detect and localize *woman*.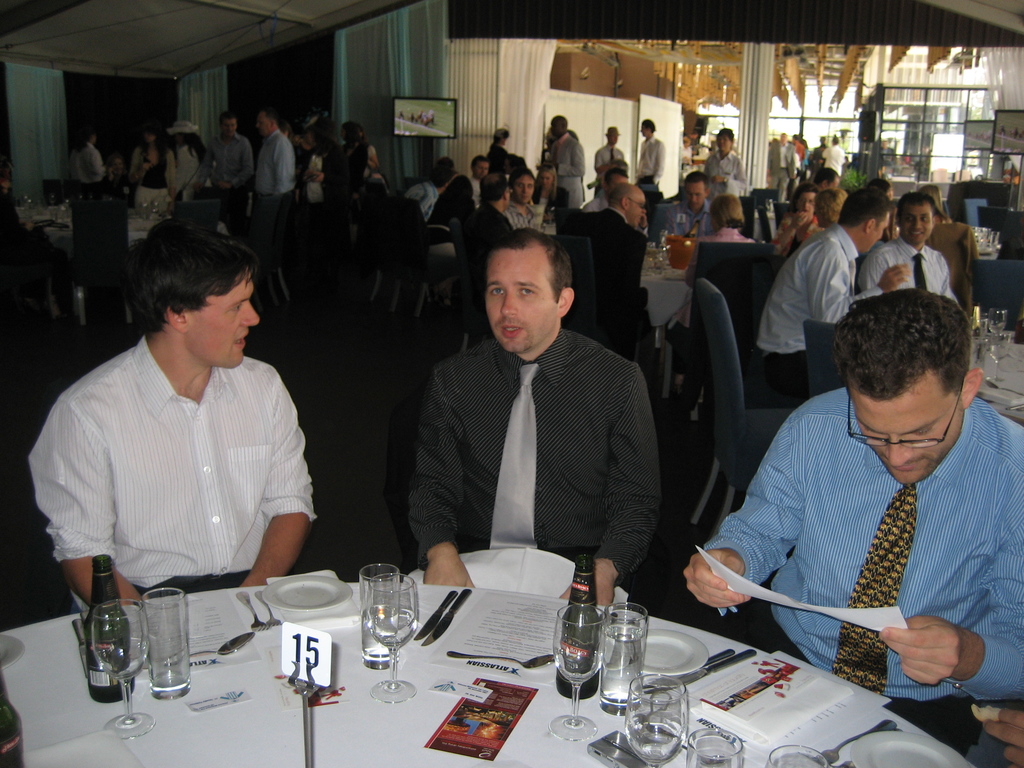
Localized at box(168, 117, 209, 202).
